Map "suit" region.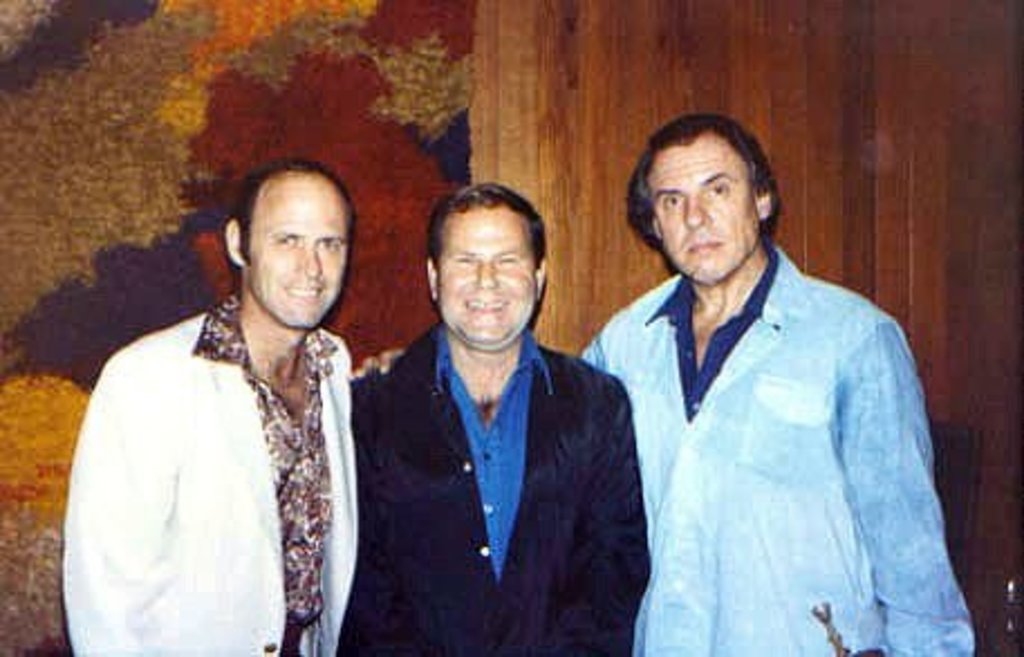
Mapped to <region>341, 316, 652, 655</region>.
